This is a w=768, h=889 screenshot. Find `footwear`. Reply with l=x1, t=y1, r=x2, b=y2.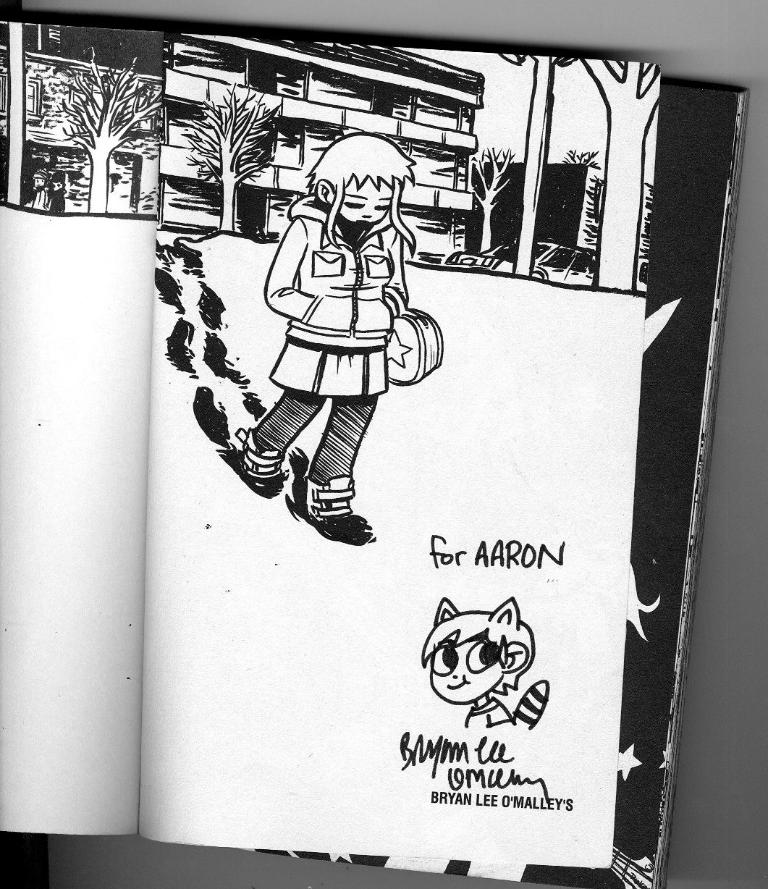
l=227, t=411, r=283, b=489.
